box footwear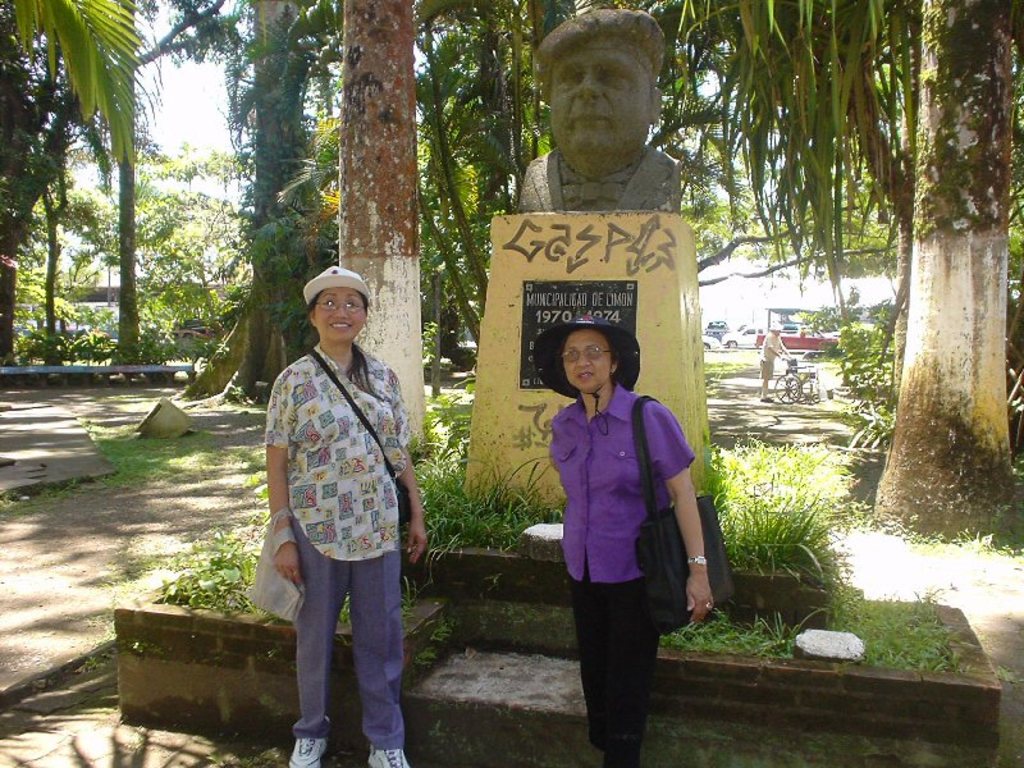
285/732/328/767
